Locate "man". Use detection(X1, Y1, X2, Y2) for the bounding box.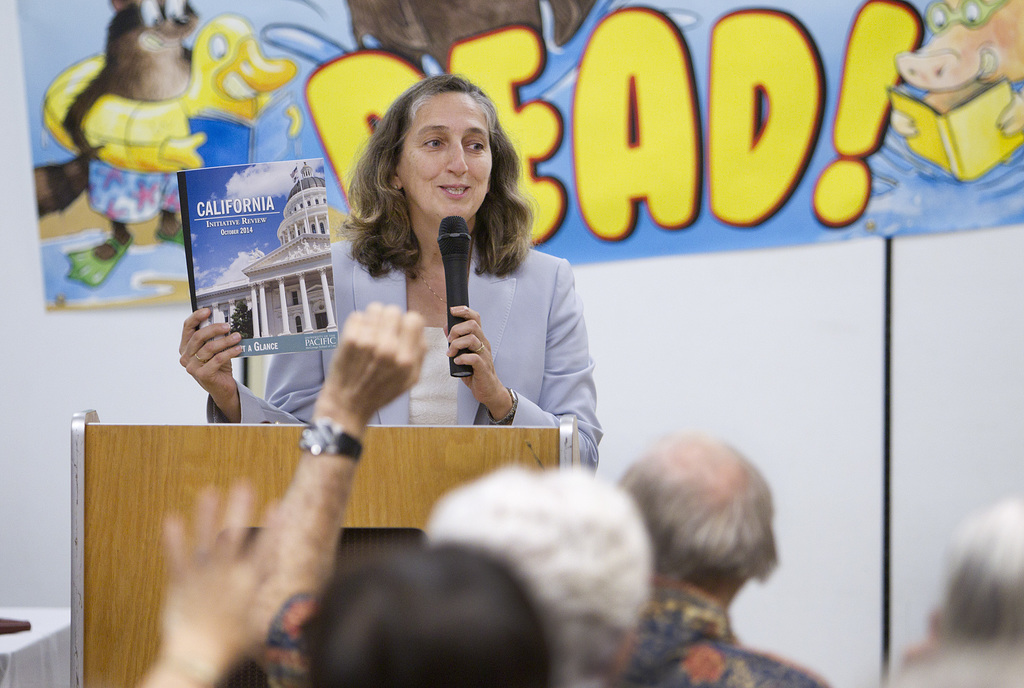
detection(132, 498, 561, 687).
